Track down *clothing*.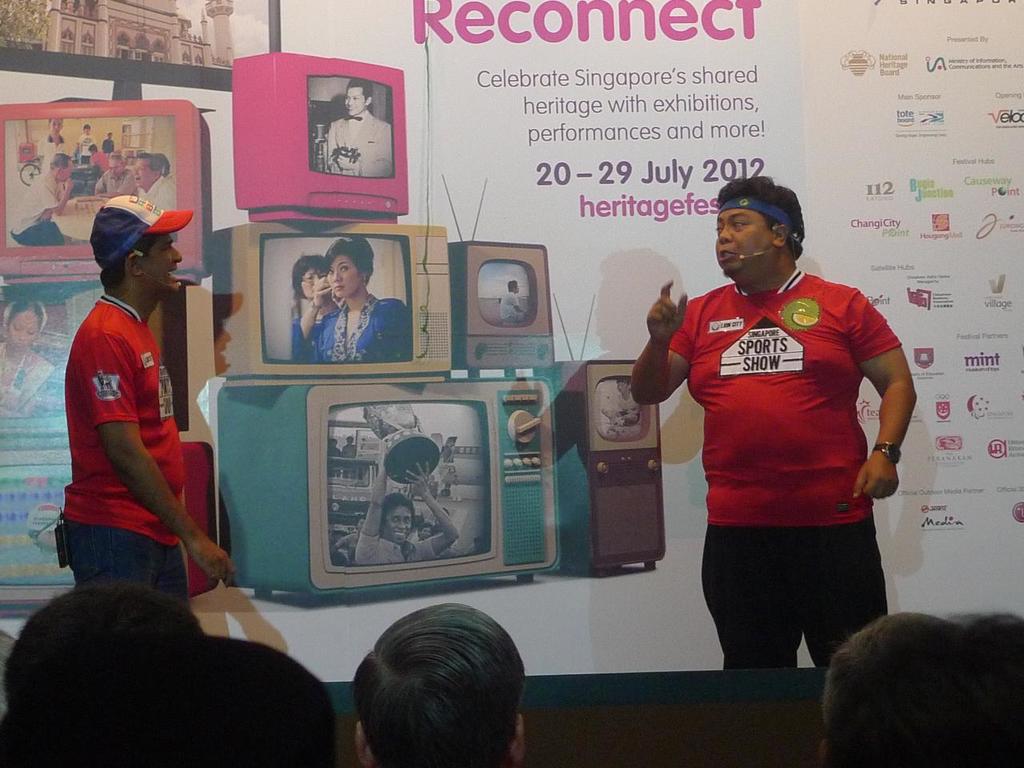
Tracked to BBox(62, 294, 192, 604).
